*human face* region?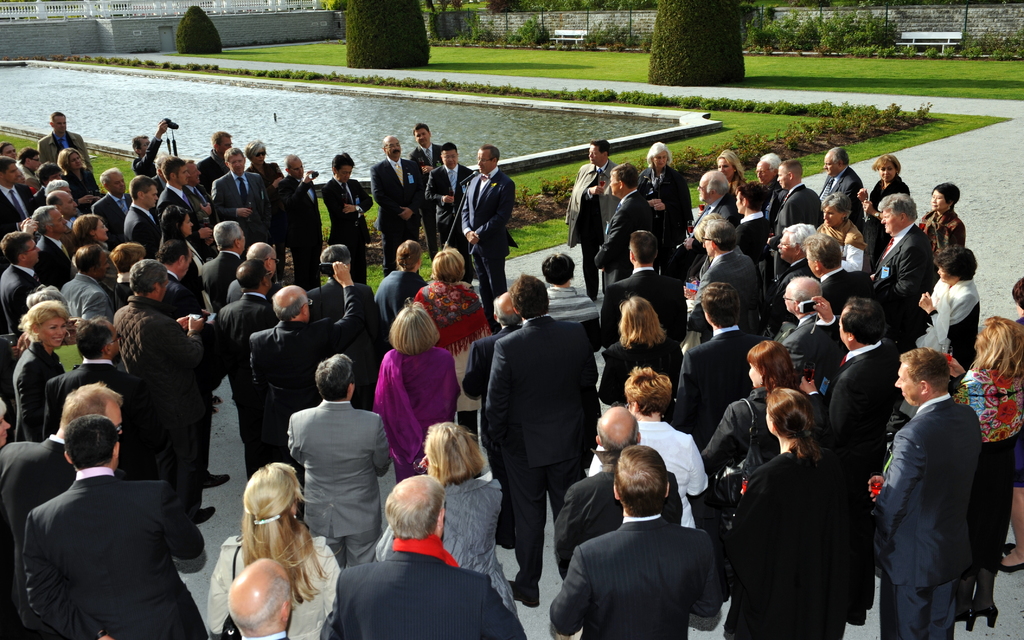
box(894, 364, 922, 407)
